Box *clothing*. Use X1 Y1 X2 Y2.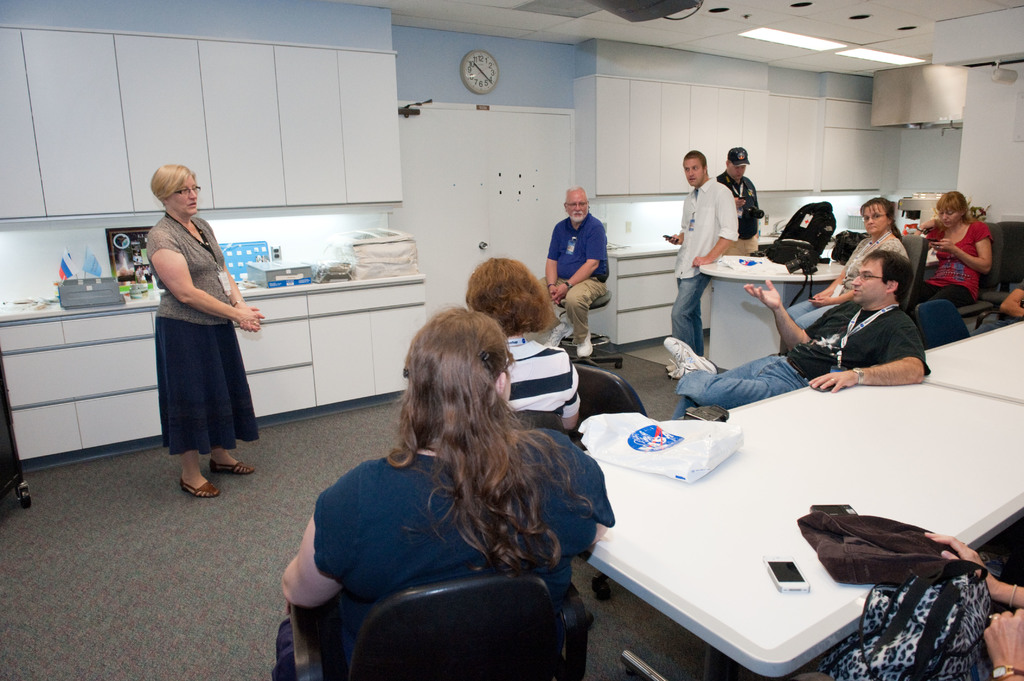
546 209 611 342.
